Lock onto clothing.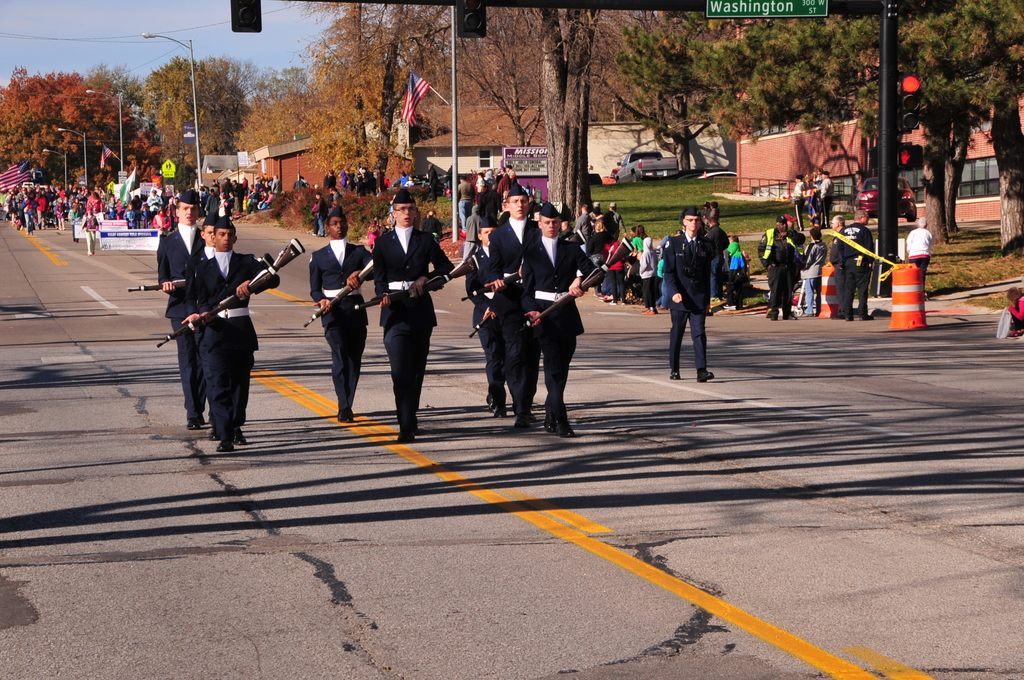
Locked: [x1=67, y1=209, x2=80, y2=239].
